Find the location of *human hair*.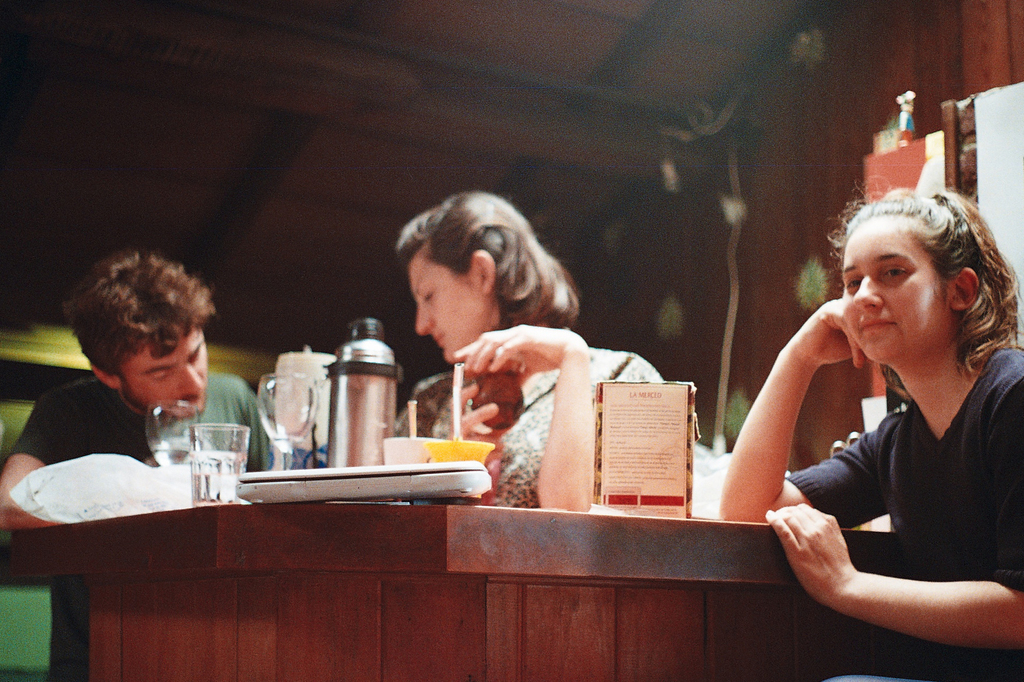
Location: left=842, top=183, right=1023, bottom=374.
